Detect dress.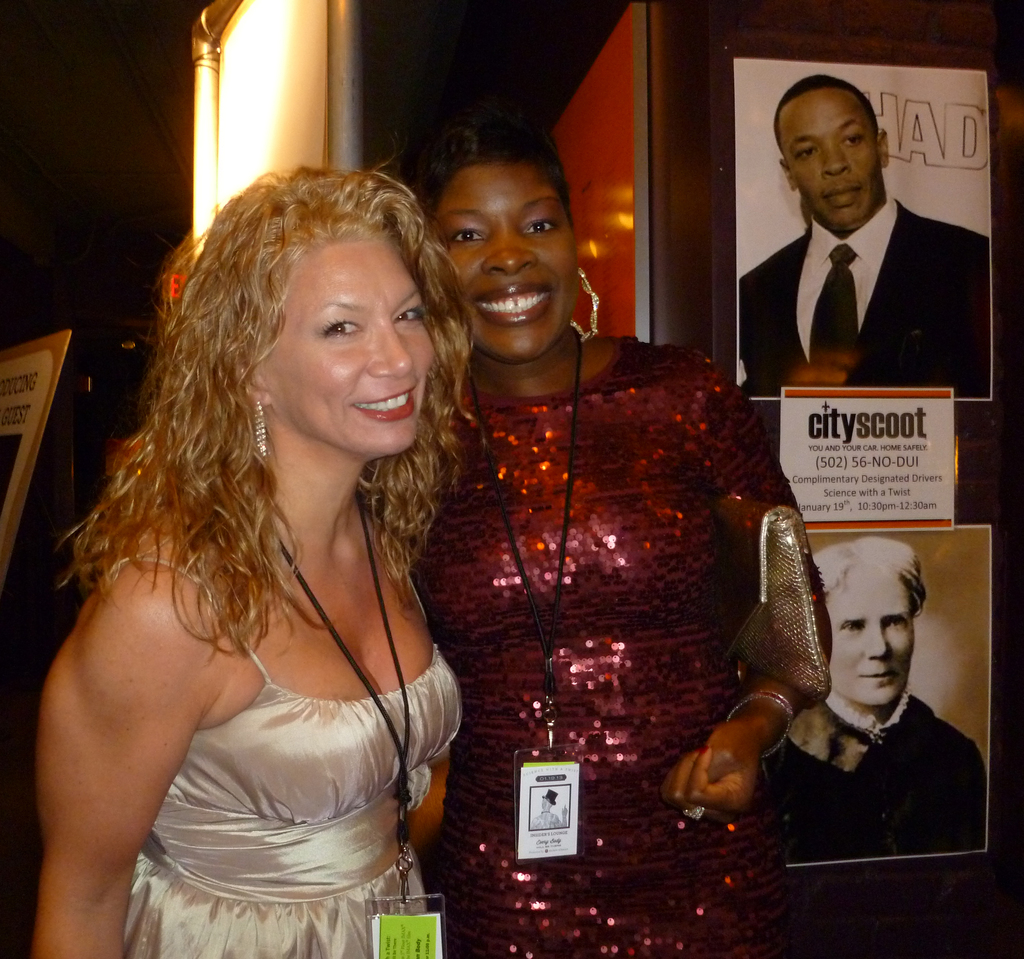
Detected at 403,333,836,956.
